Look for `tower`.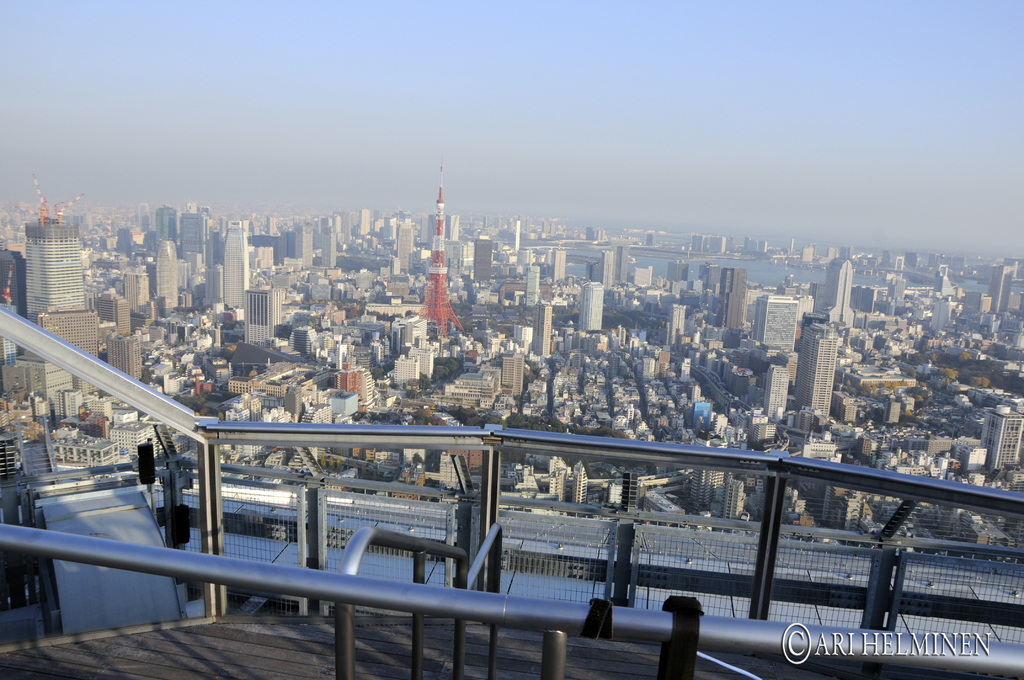
Found: bbox(877, 393, 904, 428).
